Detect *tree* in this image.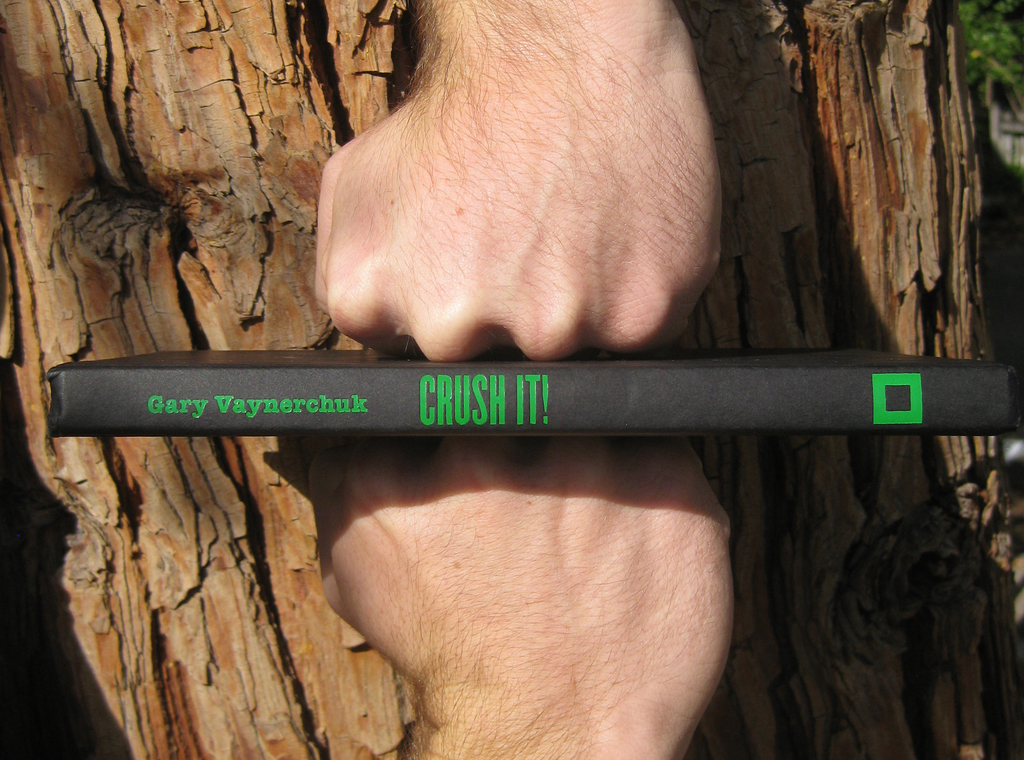
Detection: pyautogui.locateOnScreen(0, 0, 1023, 759).
